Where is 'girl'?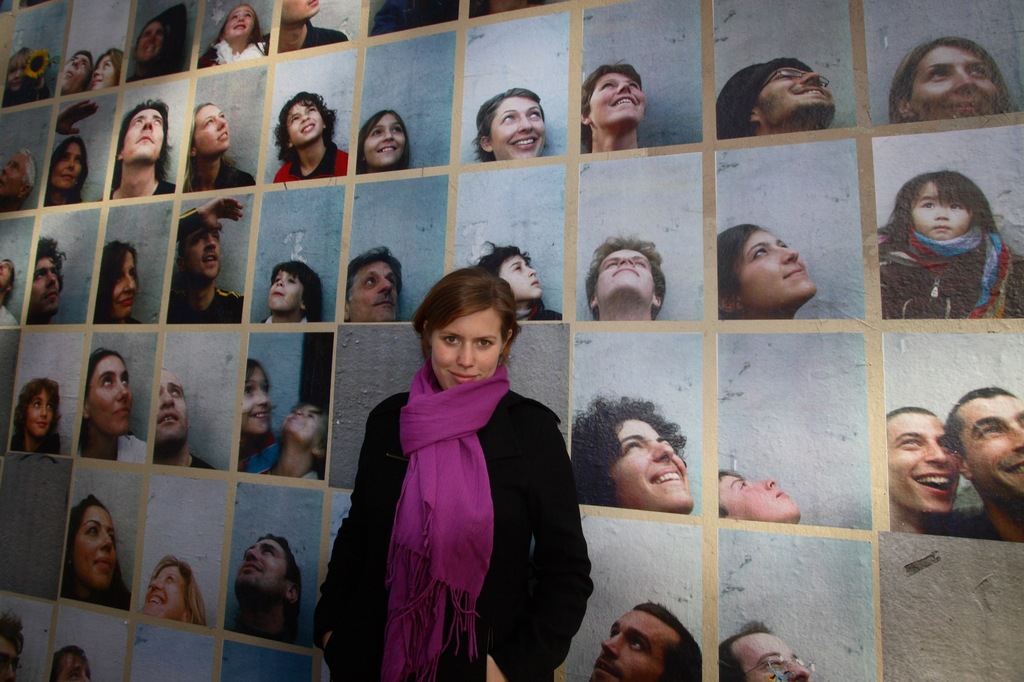
bbox=[75, 502, 143, 617].
